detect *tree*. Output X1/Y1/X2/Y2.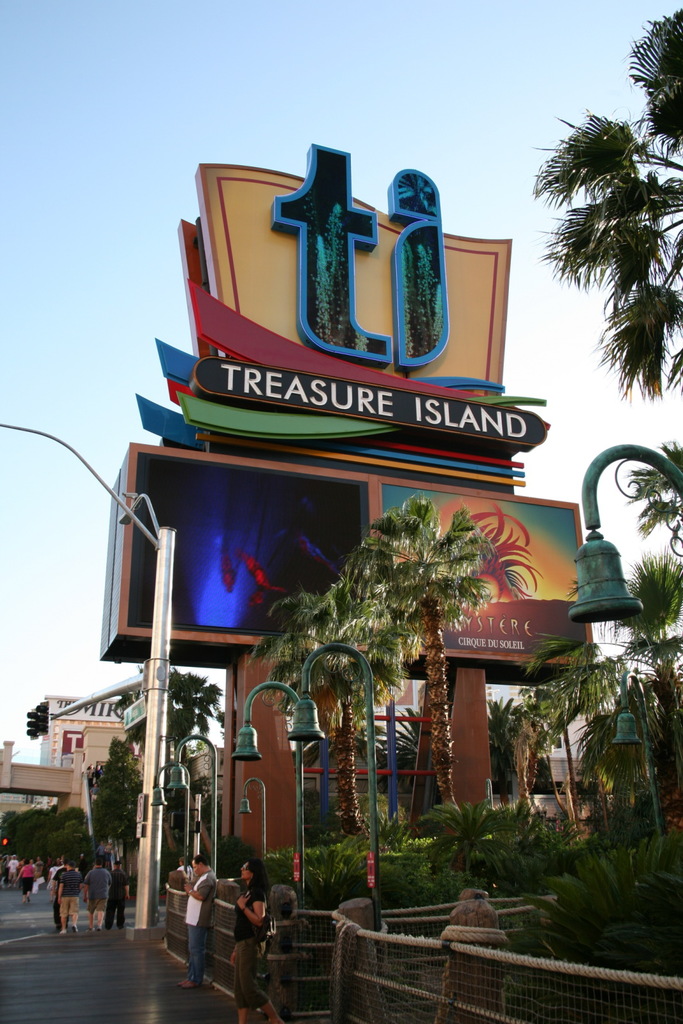
629/444/682/547.
